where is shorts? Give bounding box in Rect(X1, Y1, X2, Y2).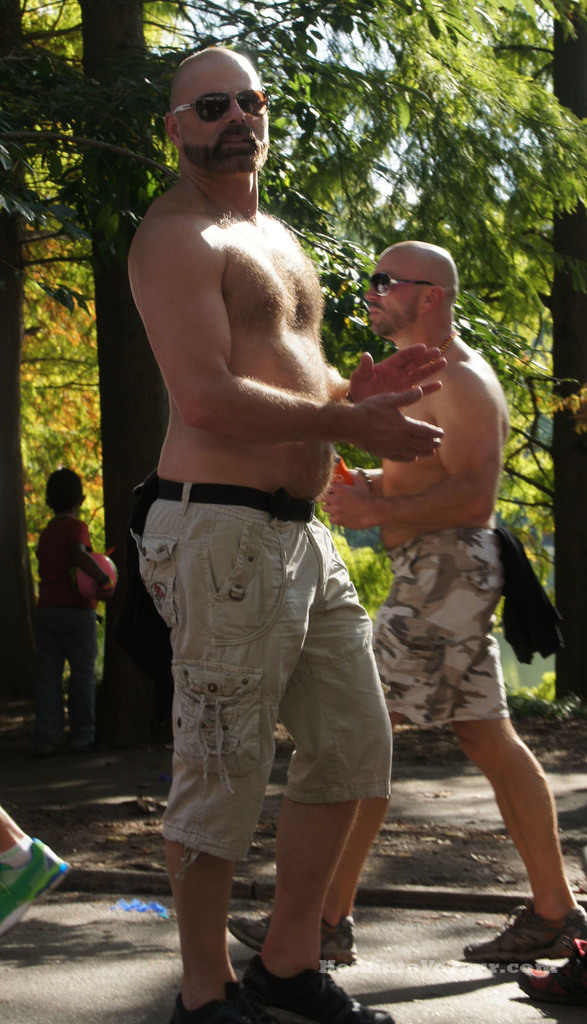
Rect(127, 557, 326, 901).
